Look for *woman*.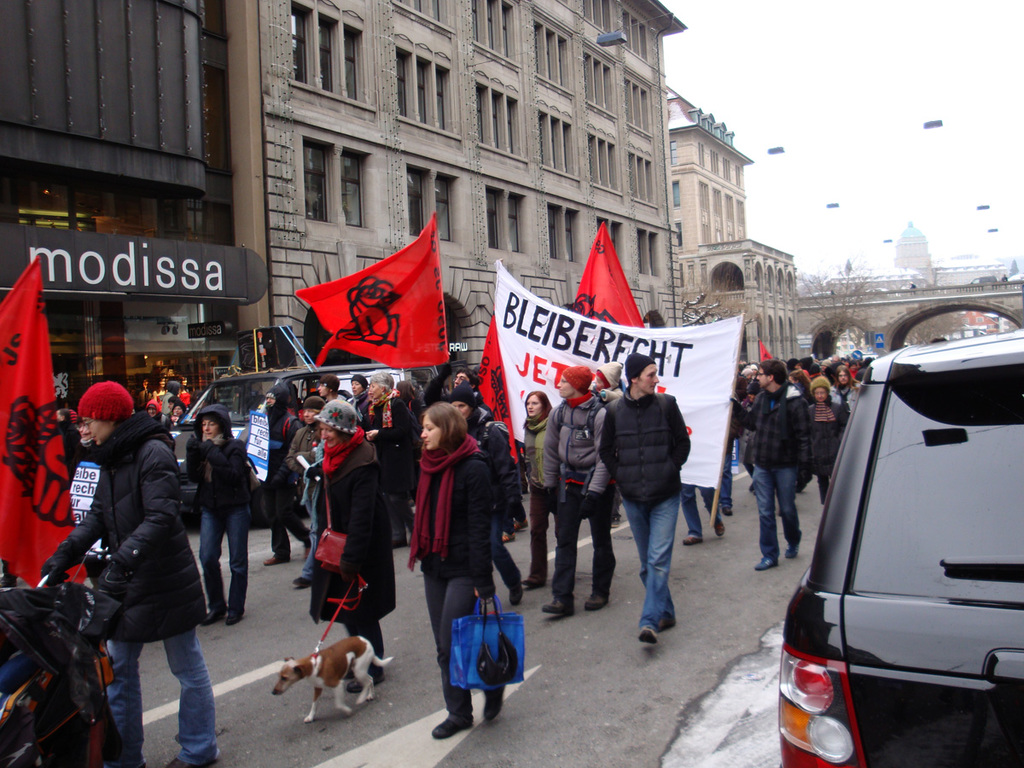
Found: 522 388 560 596.
